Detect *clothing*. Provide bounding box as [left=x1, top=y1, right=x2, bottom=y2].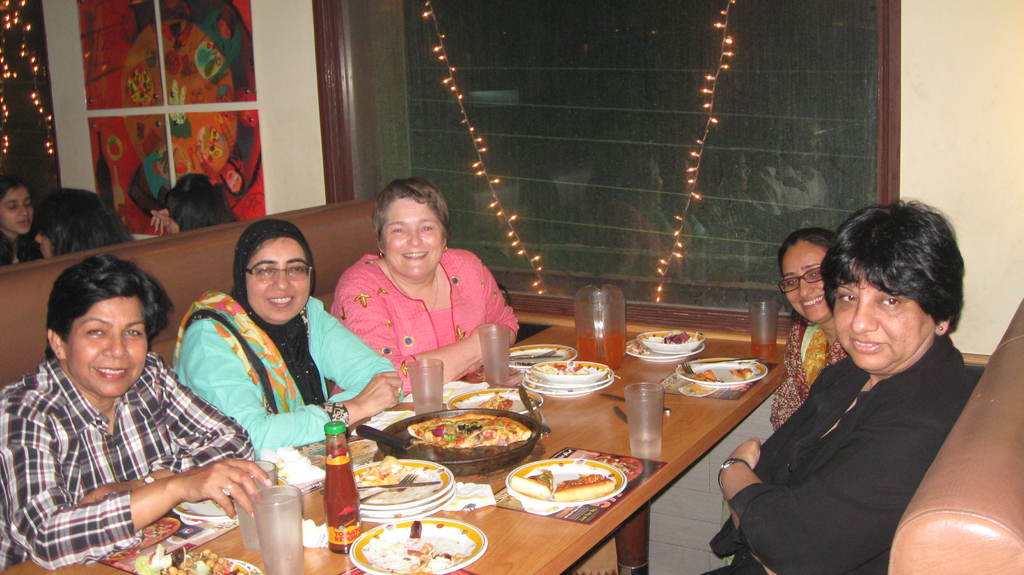
[left=9, top=318, right=262, bottom=546].
